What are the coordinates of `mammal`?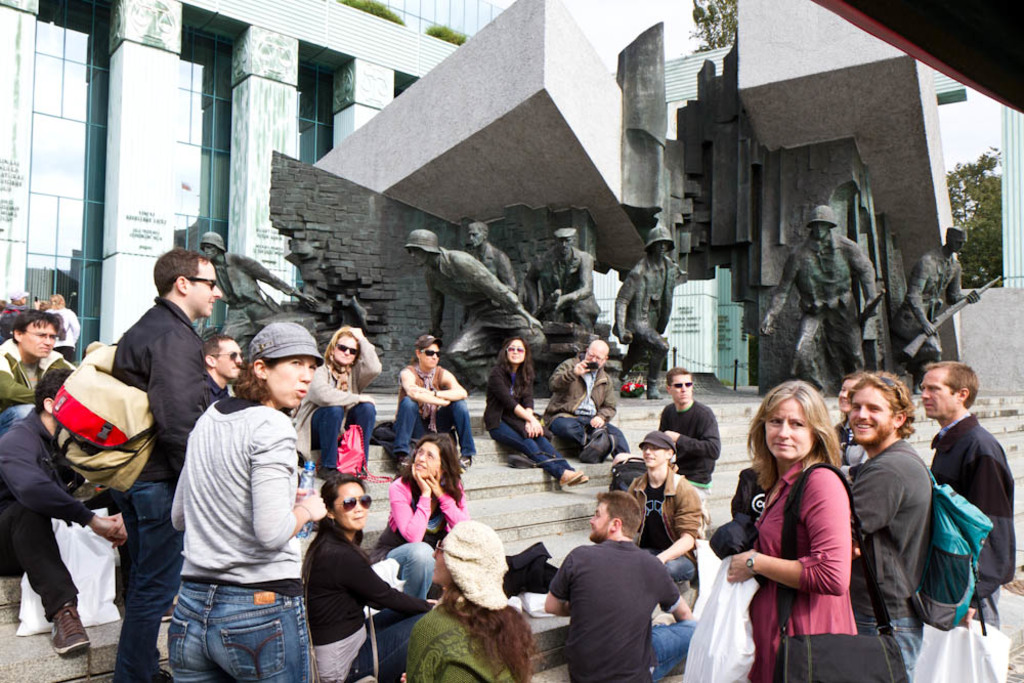
locate(288, 319, 377, 479).
